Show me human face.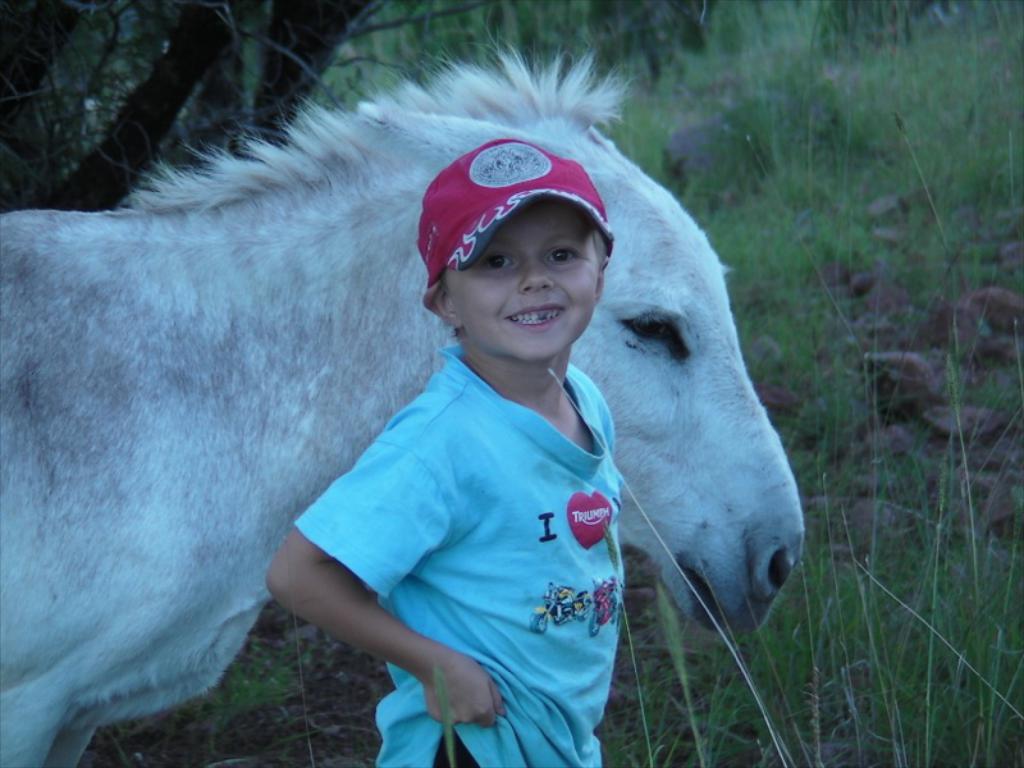
human face is here: select_region(451, 204, 596, 357).
